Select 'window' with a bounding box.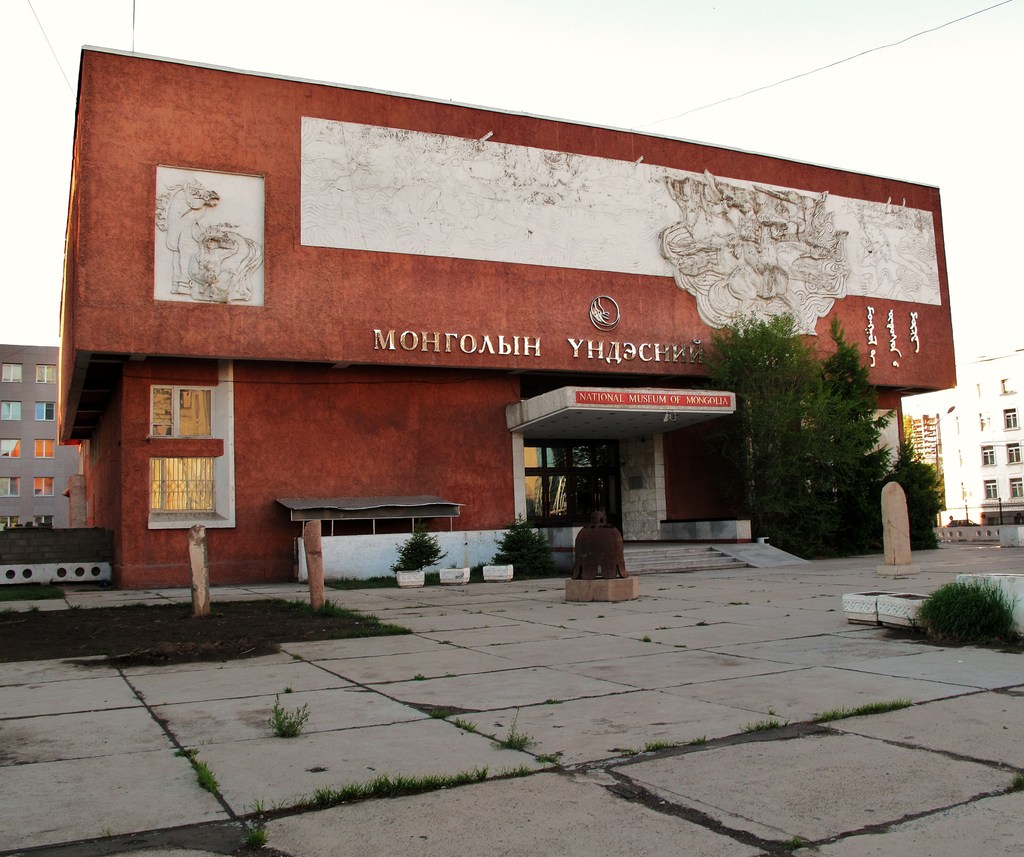
[x1=35, y1=360, x2=63, y2=390].
